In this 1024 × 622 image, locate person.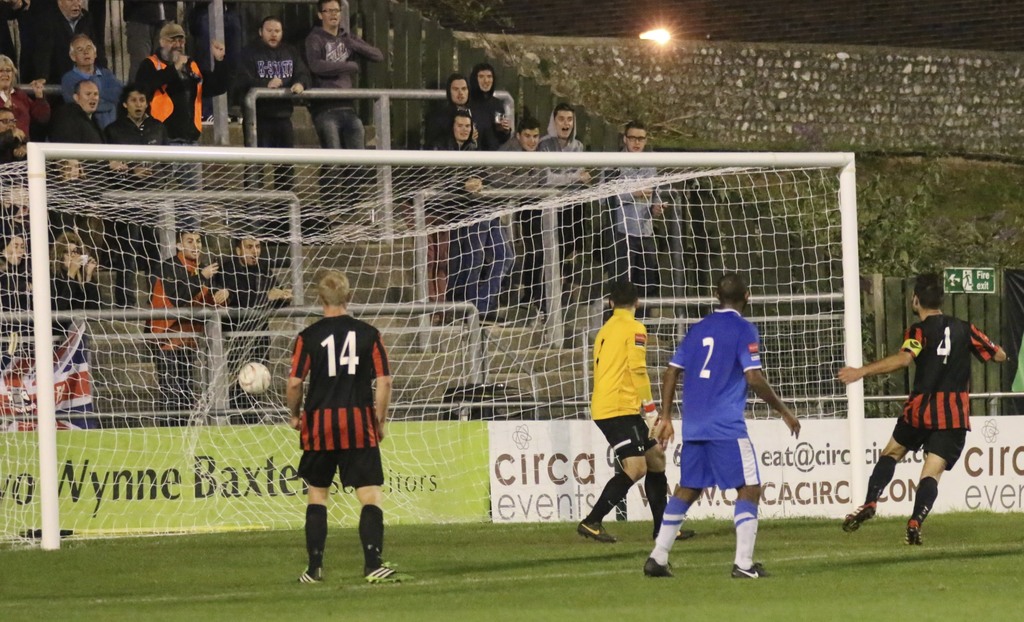
Bounding box: select_region(640, 273, 800, 575).
